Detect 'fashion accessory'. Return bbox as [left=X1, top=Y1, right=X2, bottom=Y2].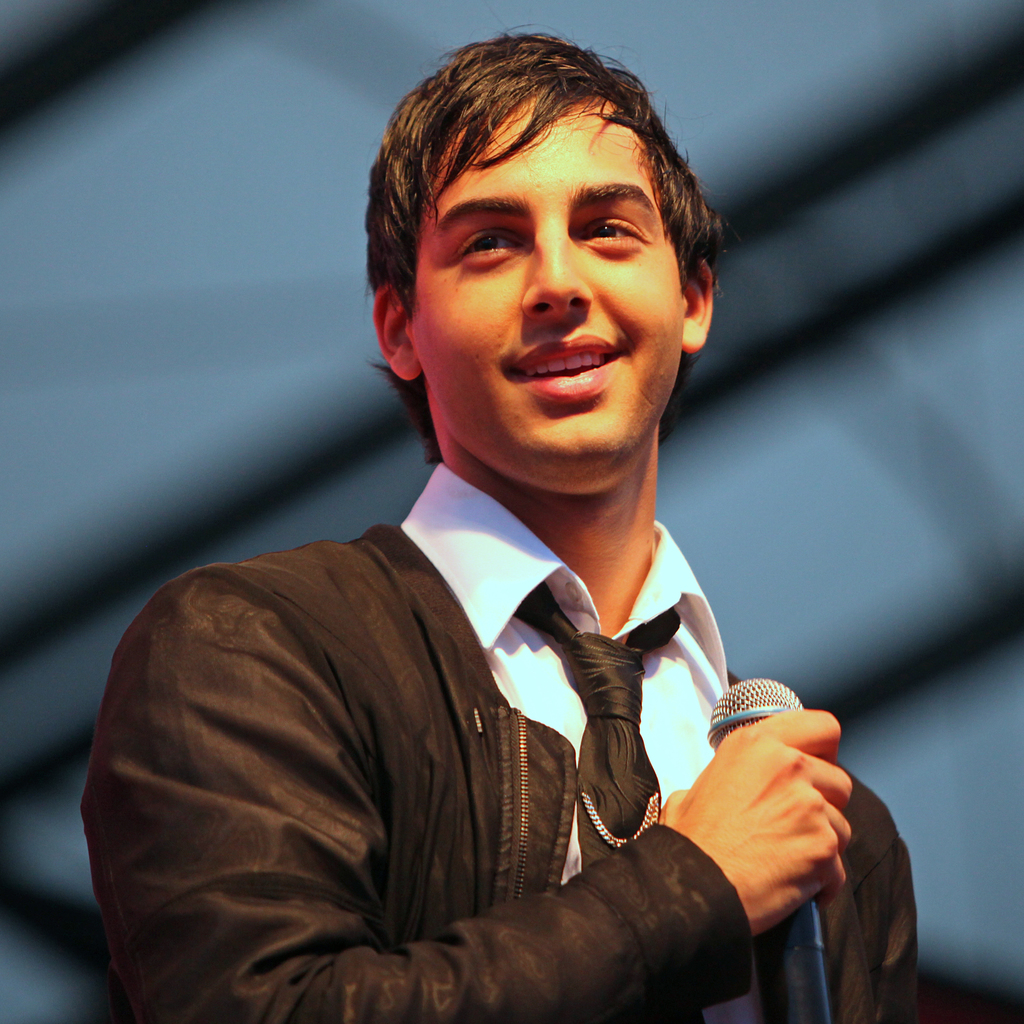
[left=511, top=577, right=679, bottom=879].
